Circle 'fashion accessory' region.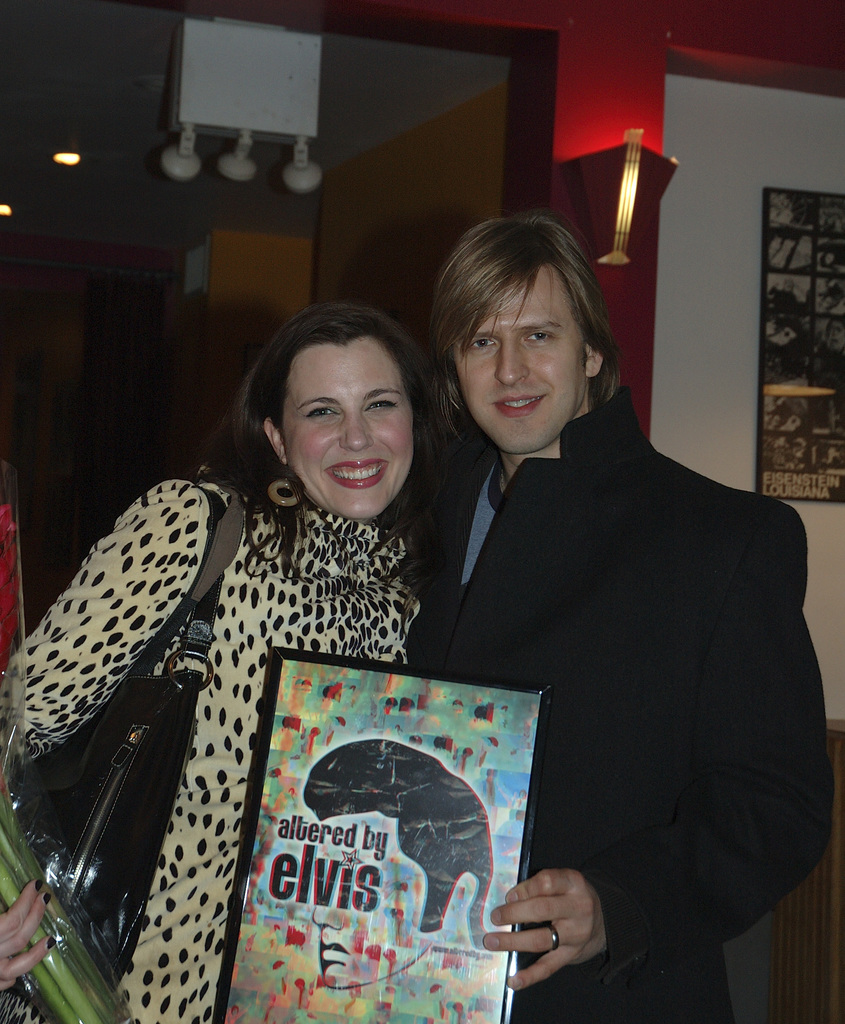
Region: 0, 477, 237, 1023.
